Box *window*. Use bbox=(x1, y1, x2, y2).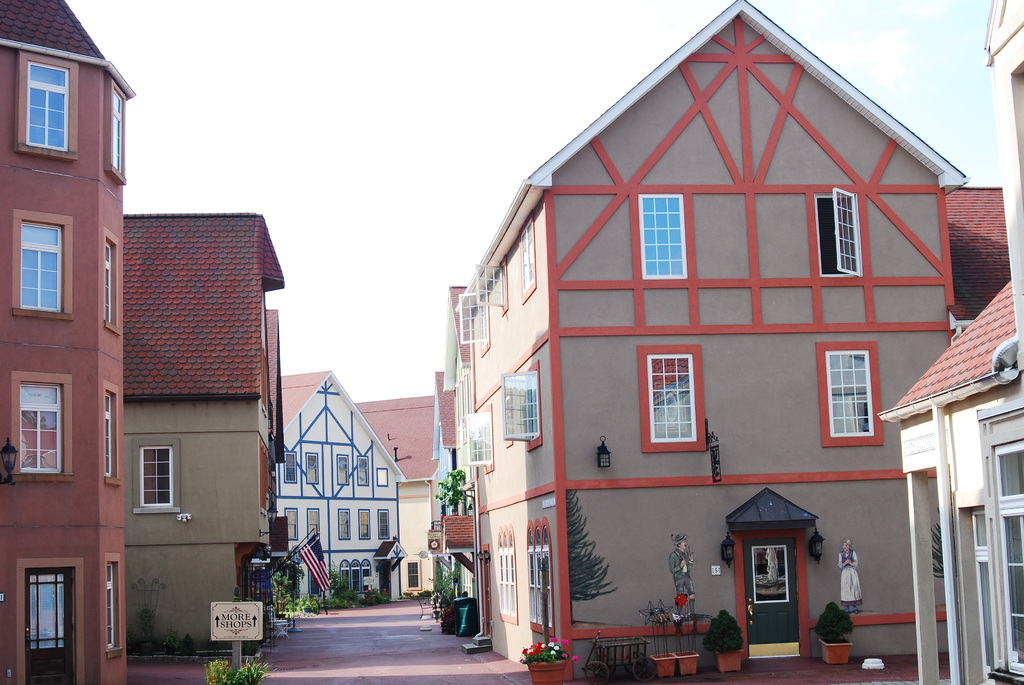
bbox=(490, 526, 514, 622).
